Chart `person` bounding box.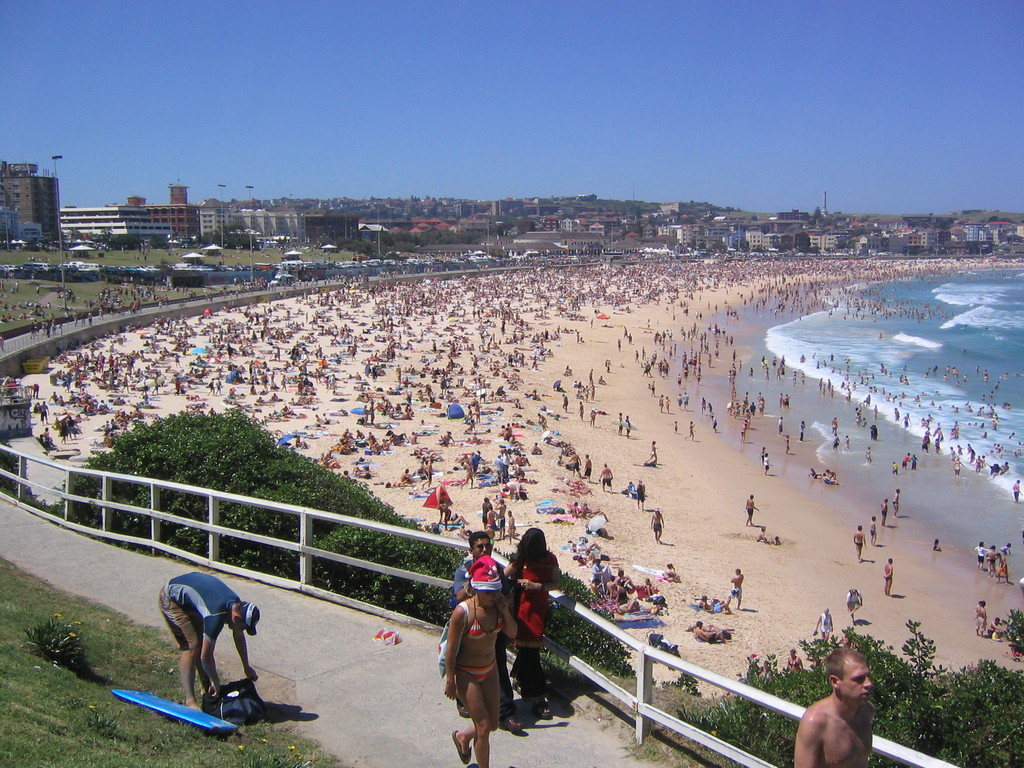
Charted: [left=852, top=525, right=866, bottom=557].
